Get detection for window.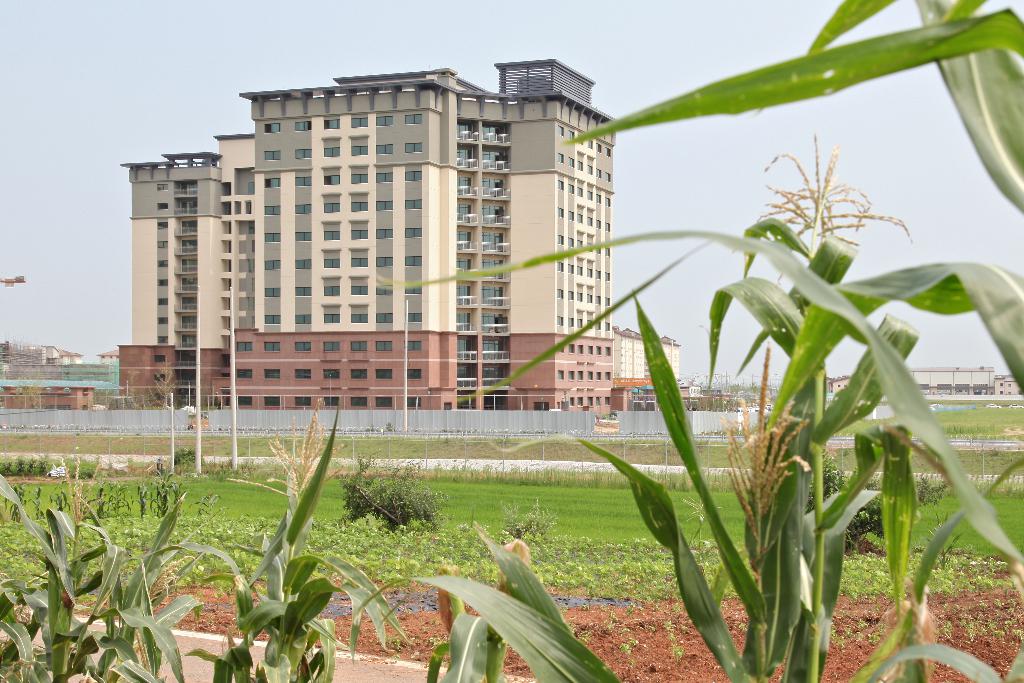
Detection: [263,202,278,217].
